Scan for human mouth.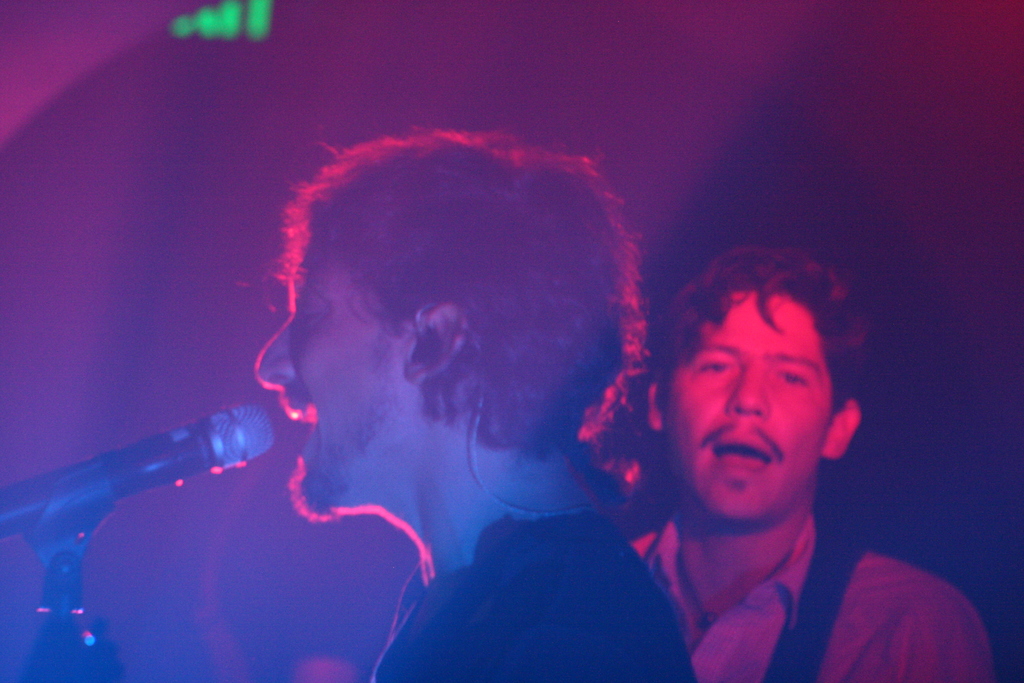
Scan result: (707,436,778,469).
